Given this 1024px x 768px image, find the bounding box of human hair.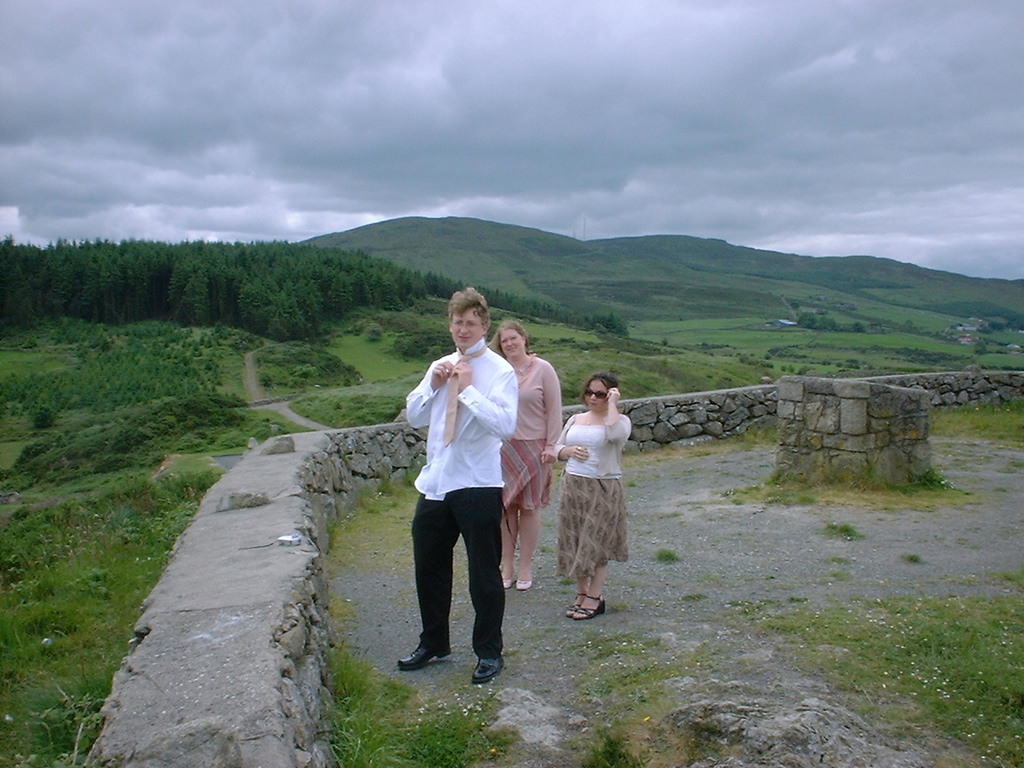
x1=448 y1=282 x2=490 y2=319.
